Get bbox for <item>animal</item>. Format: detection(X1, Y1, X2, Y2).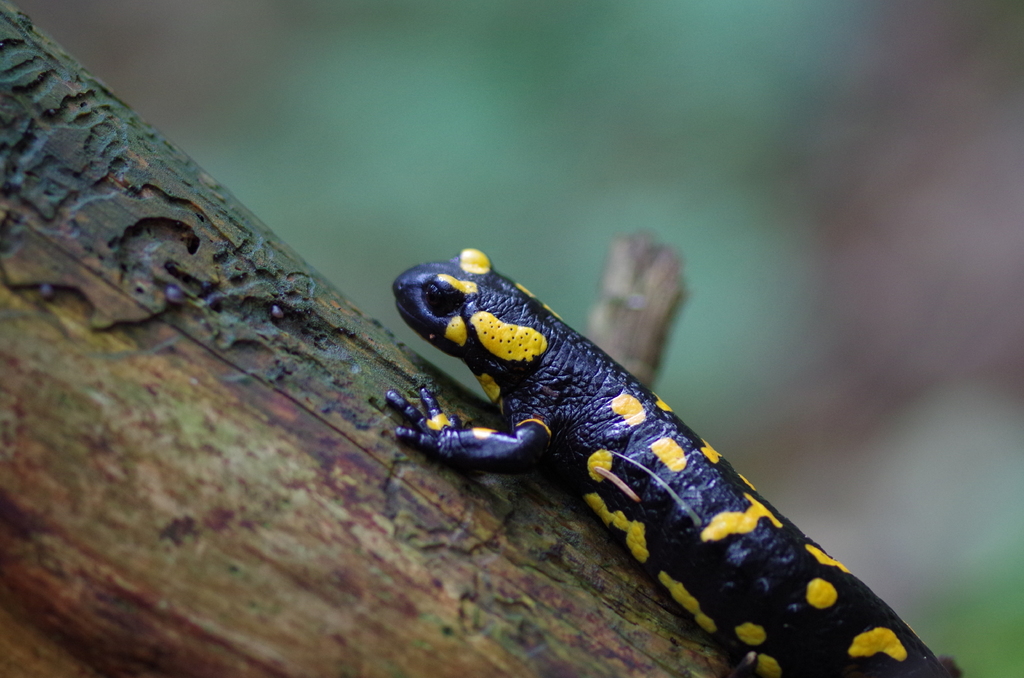
detection(383, 244, 968, 677).
